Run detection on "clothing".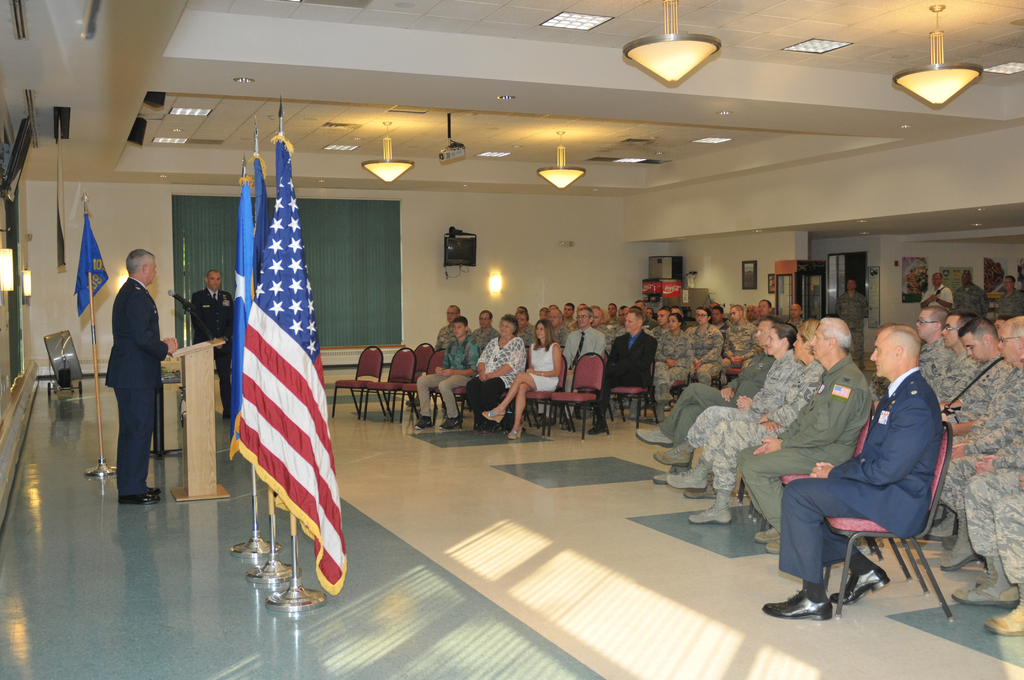
Result: select_region(1001, 282, 1023, 324).
